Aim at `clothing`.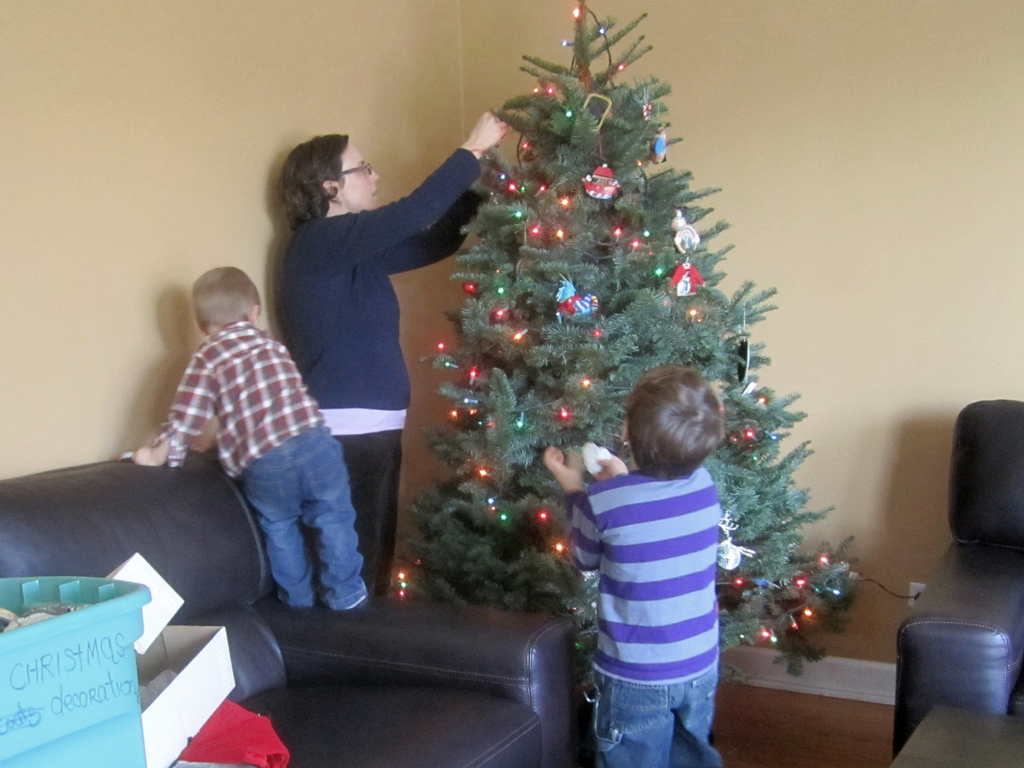
Aimed at bbox=[569, 417, 747, 746].
